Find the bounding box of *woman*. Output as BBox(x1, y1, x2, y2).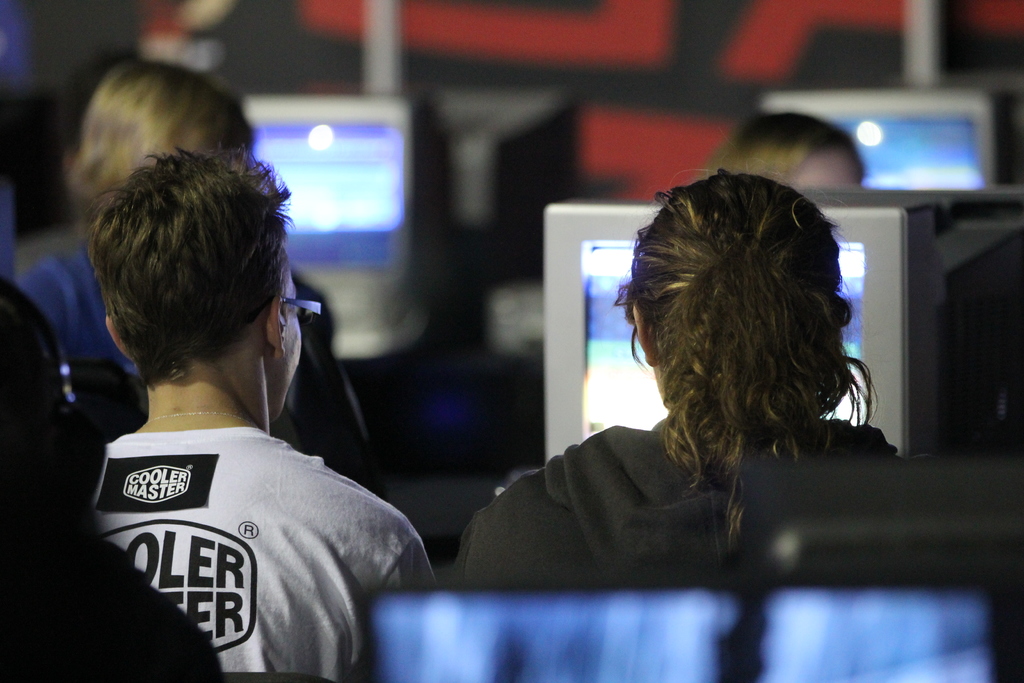
BBox(508, 161, 899, 600).
